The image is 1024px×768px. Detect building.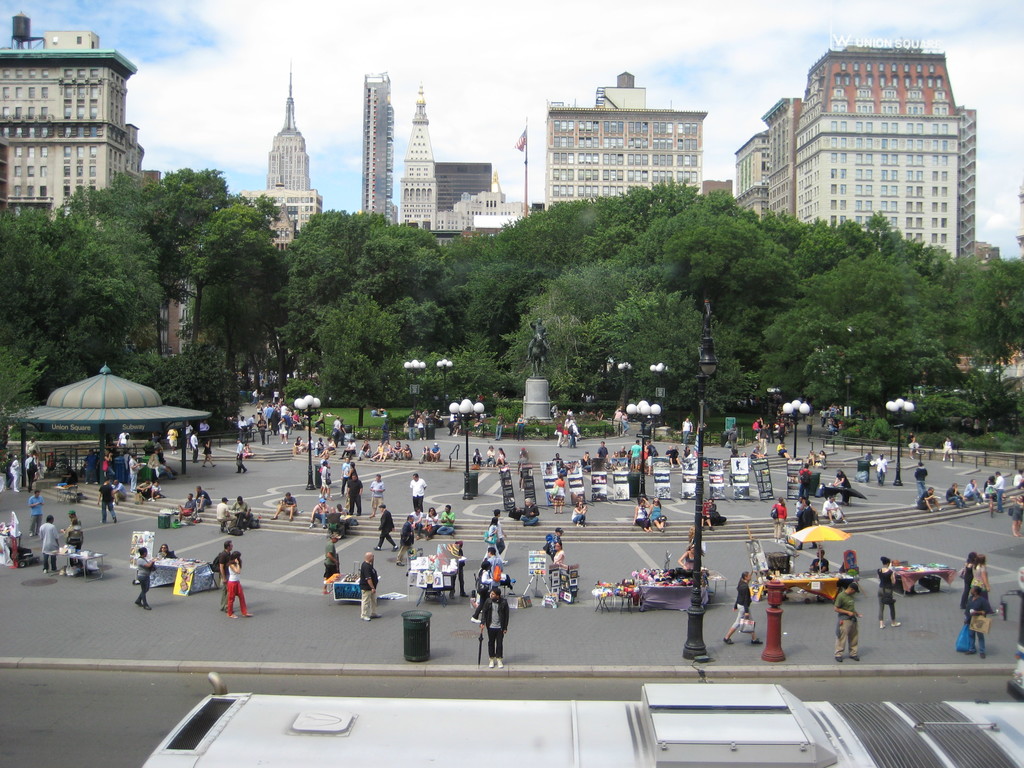
Detection: Rect(431, 161, 493, 209).
